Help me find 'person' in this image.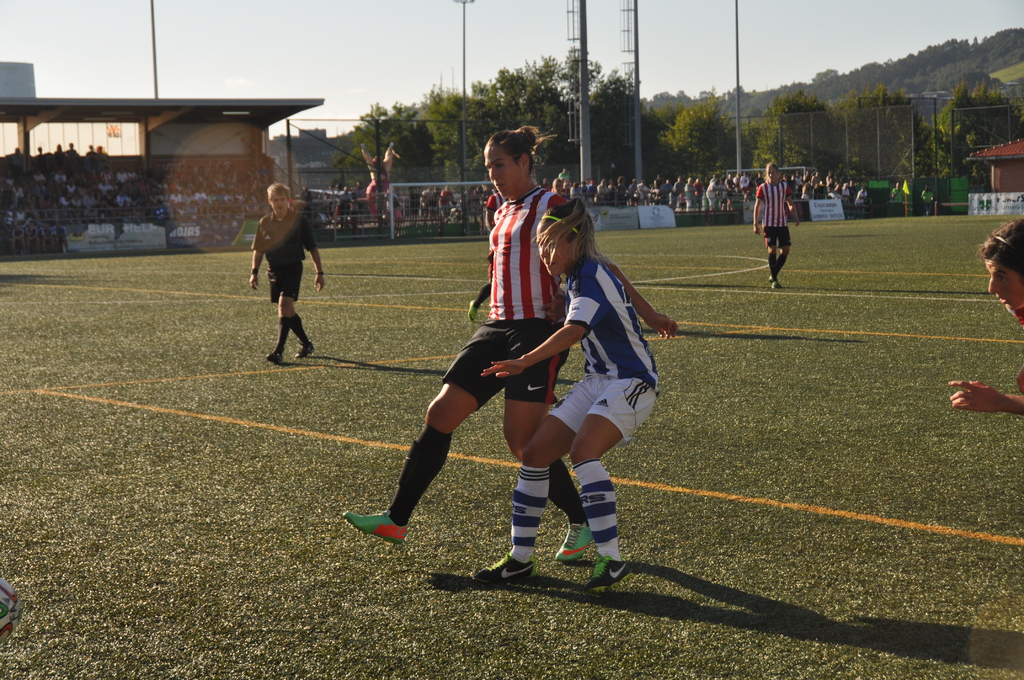
Found it: {"x1": 246, "y1": 182, "x2": 321, "y2": 366}.
